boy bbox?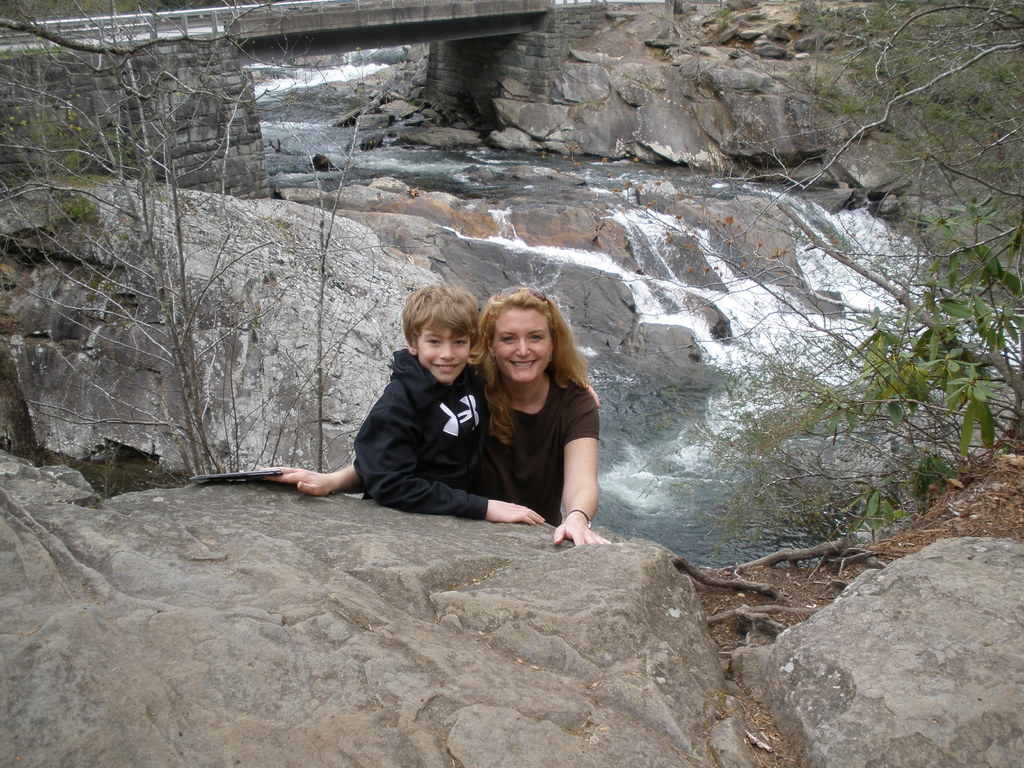
(left=353, top=280, right=558, bottom=522)
